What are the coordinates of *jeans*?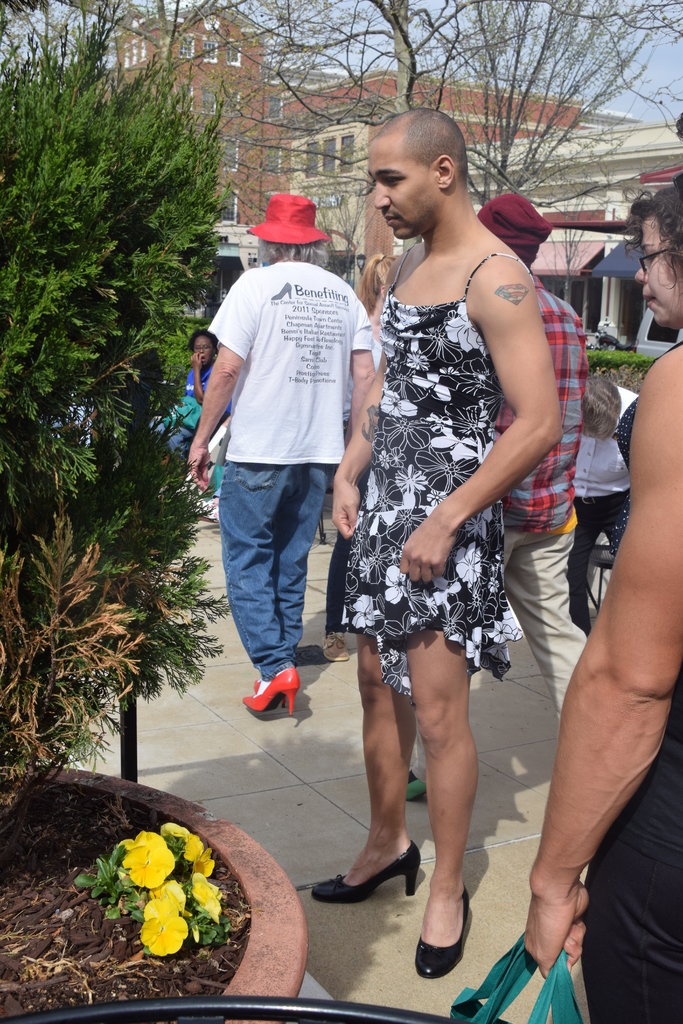
(left=573, top=676, right=682, bottom=1023).
